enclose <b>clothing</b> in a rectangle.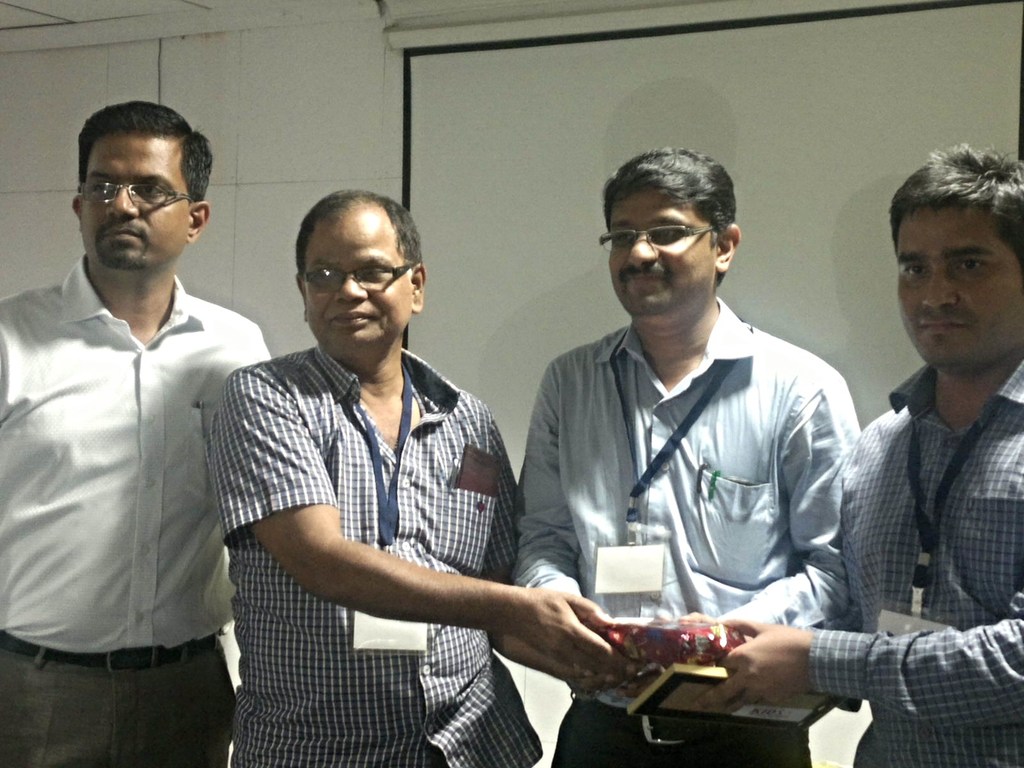
<box>21,227,243,720</box>.
